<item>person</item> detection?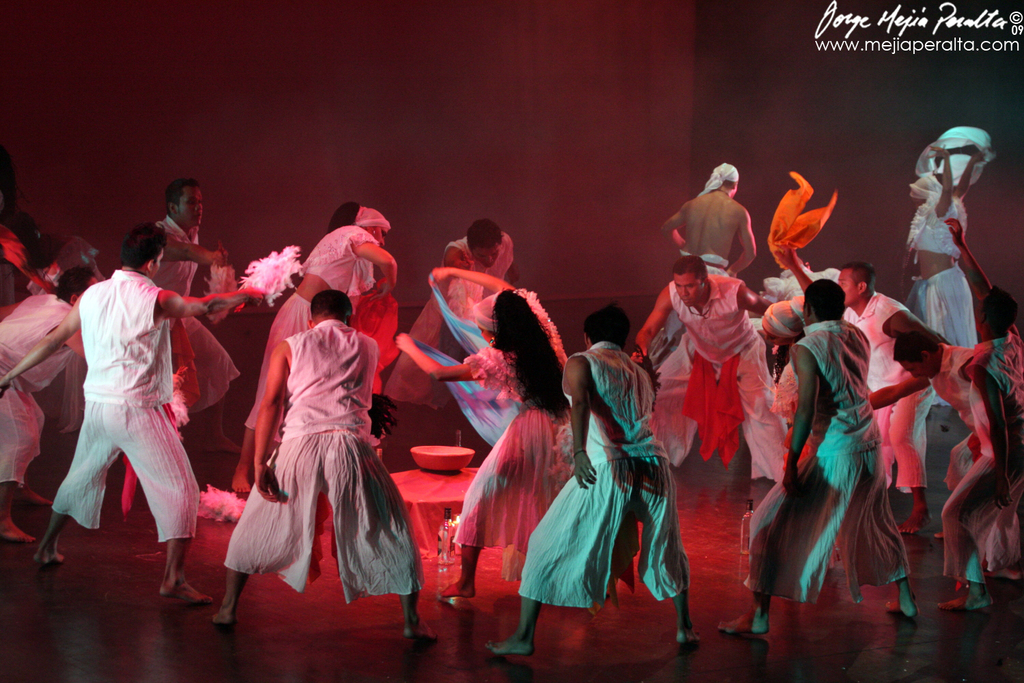
x1=904, y1=141, x2=984, y2=343
